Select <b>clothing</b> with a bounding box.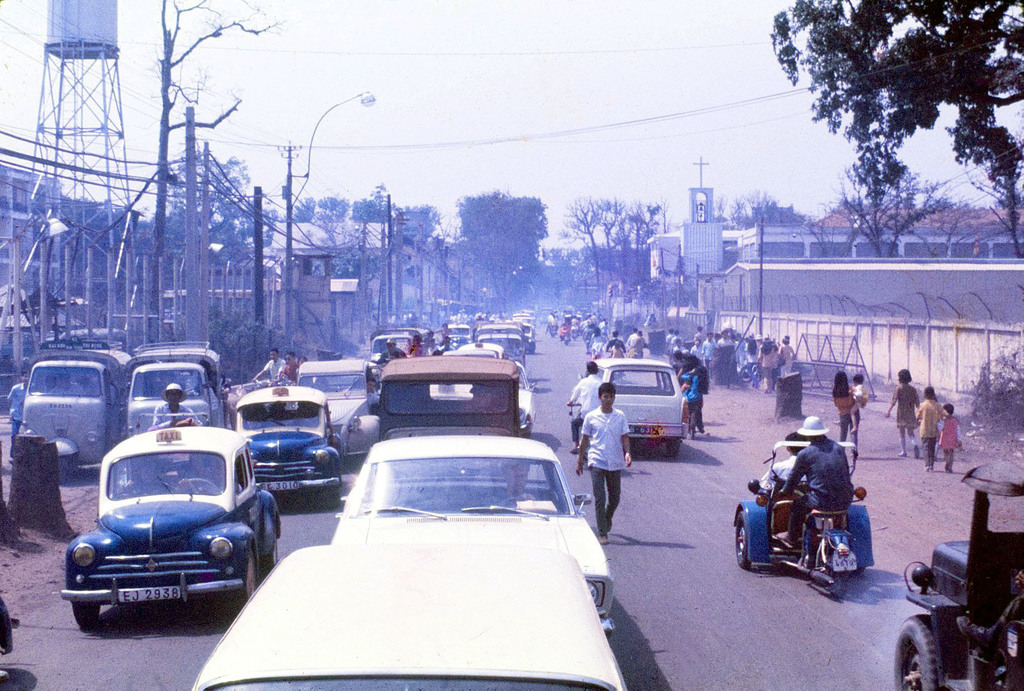
682 364 711 427.
